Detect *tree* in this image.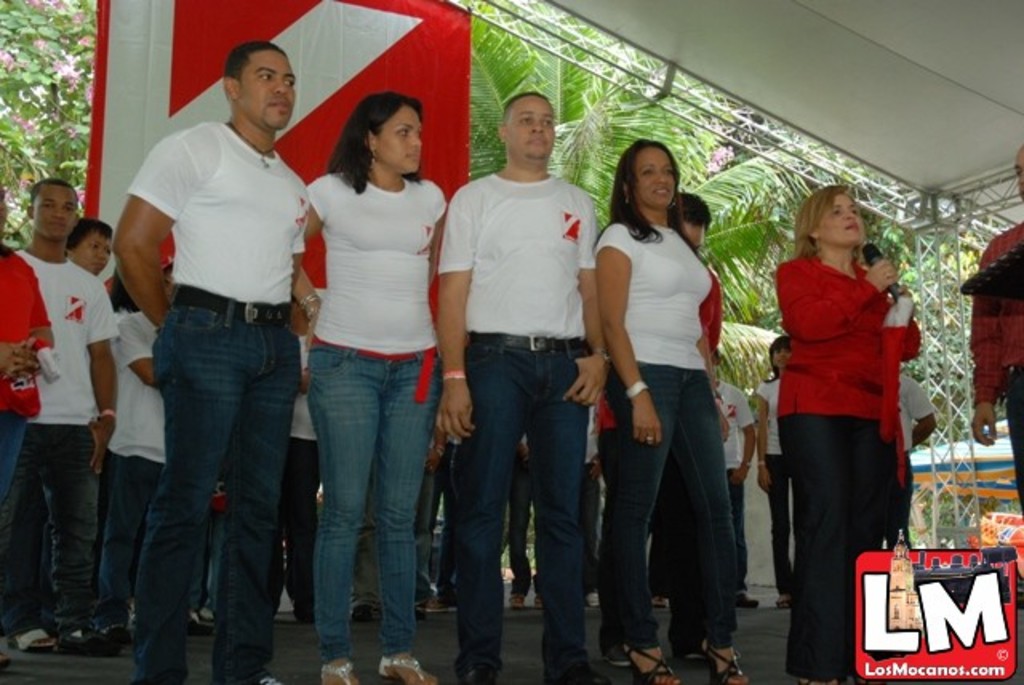
Detection: select_region(2, 0, 107, 262).
